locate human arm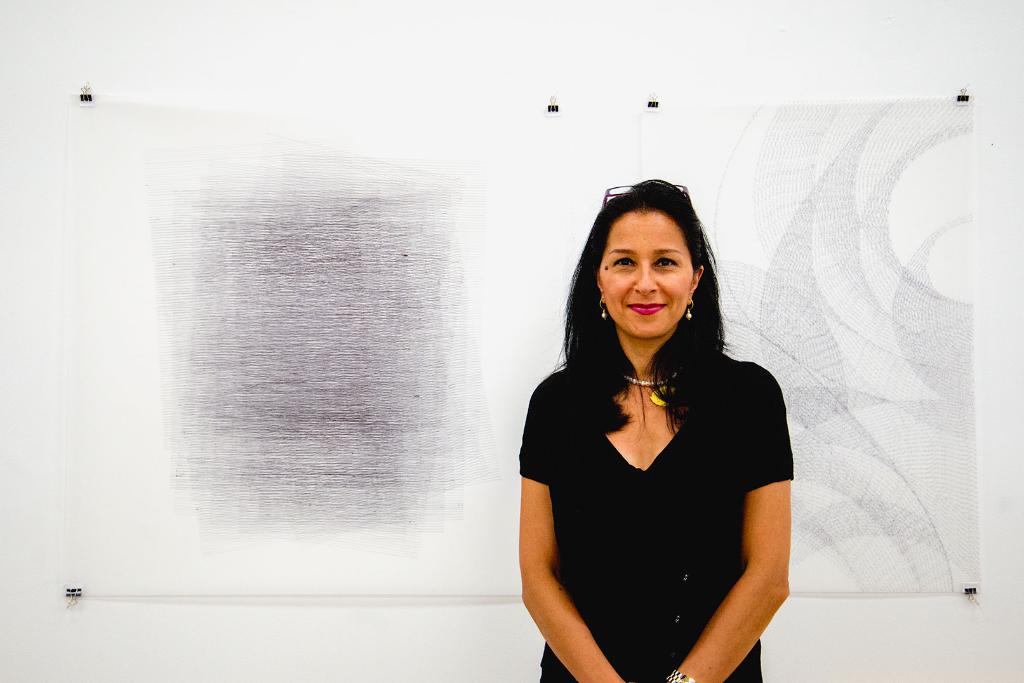
bbox=(667, 355, 793, 682)
